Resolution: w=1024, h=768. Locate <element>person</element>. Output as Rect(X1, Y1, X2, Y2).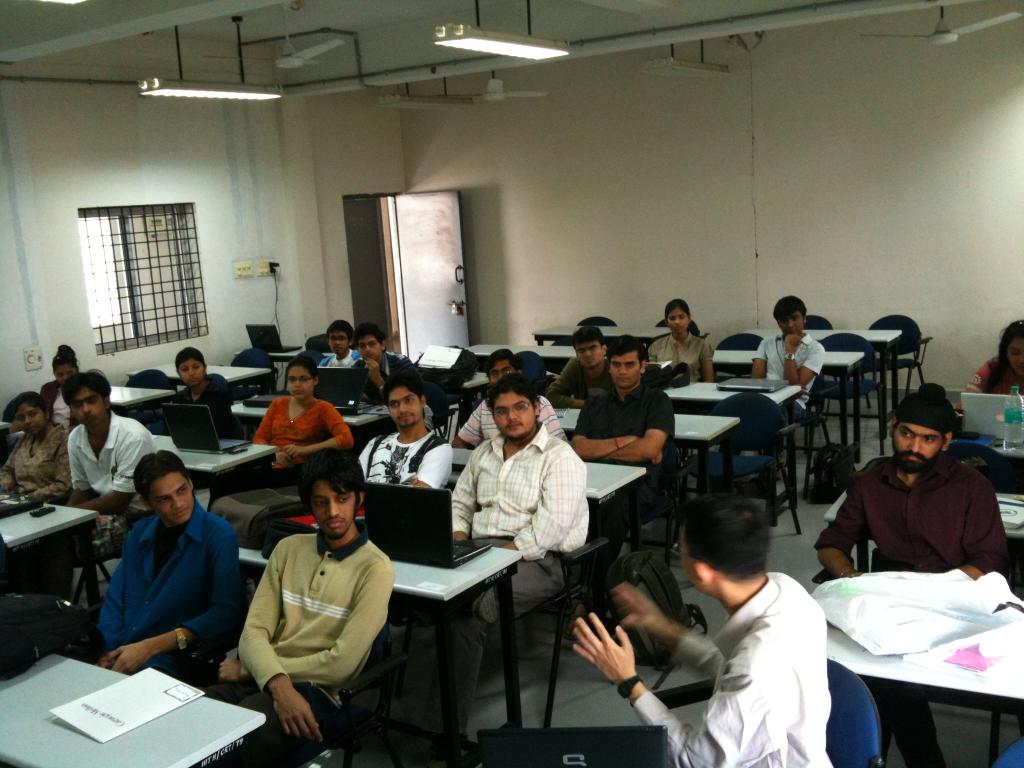
Rect(0, 390, 80, 506).
